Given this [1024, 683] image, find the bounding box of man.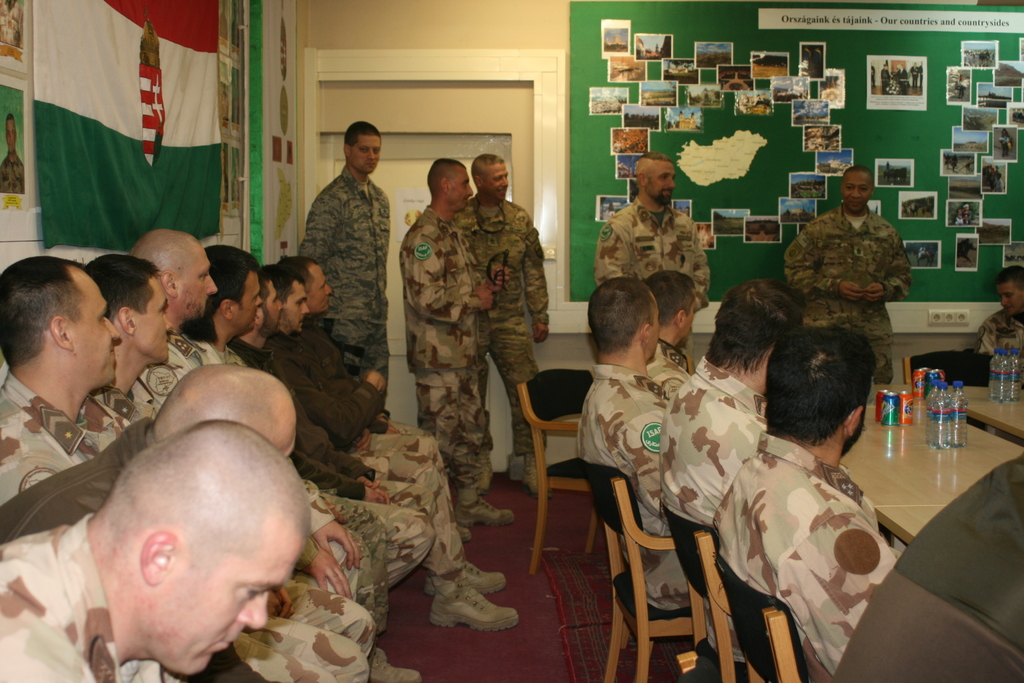
crop(298, 121, 392, 390).
